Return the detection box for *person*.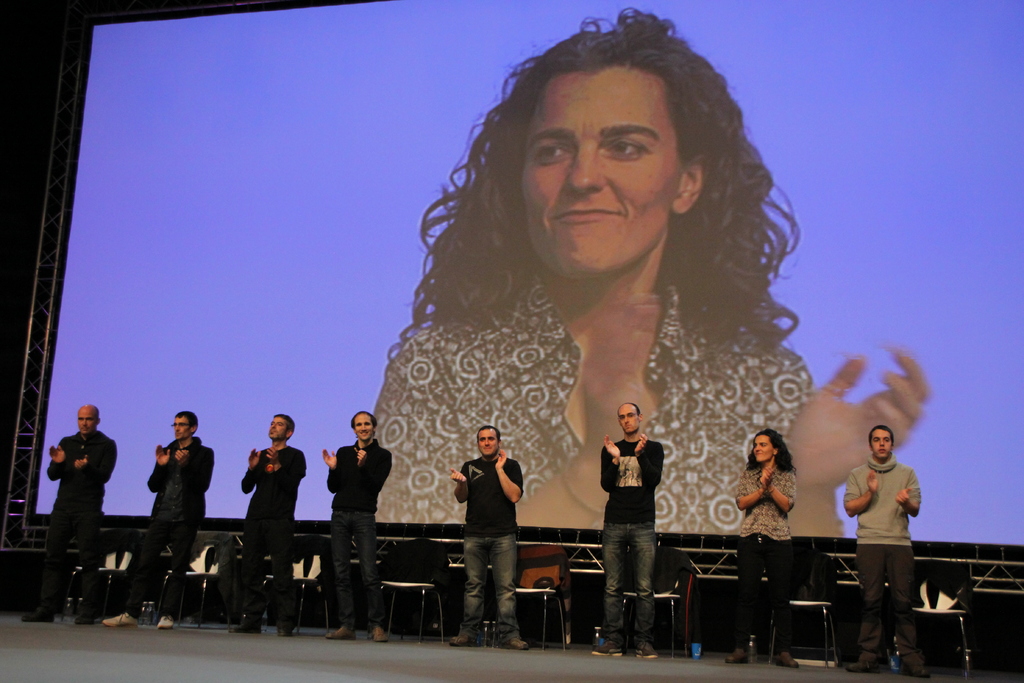
20/399/115/625.
